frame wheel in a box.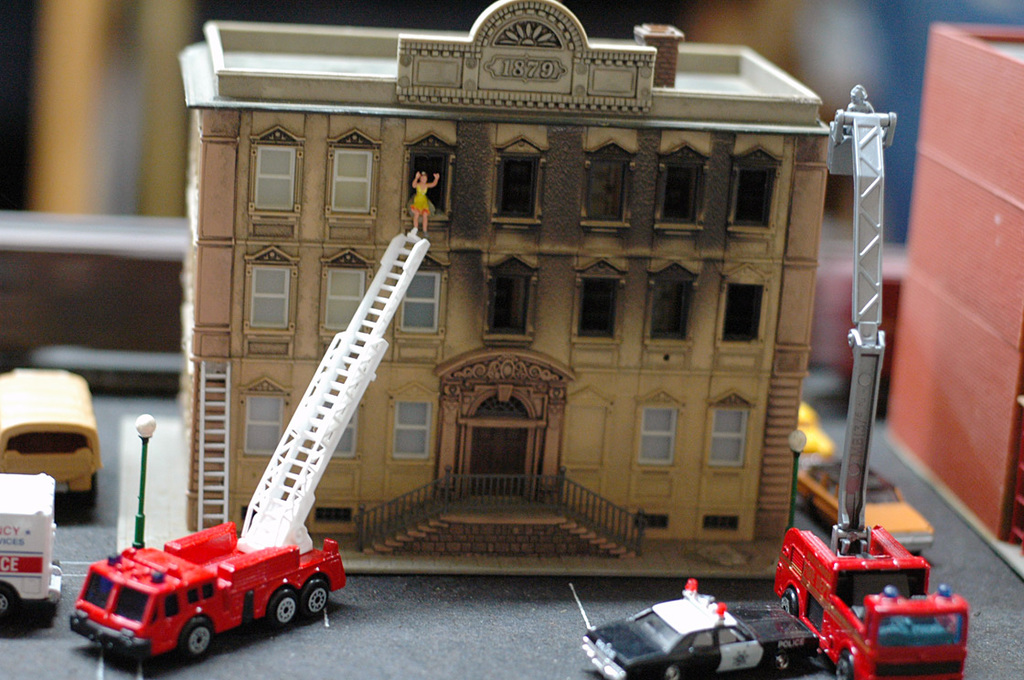
(x1=269, y1=590, x2=302, y2=625).
